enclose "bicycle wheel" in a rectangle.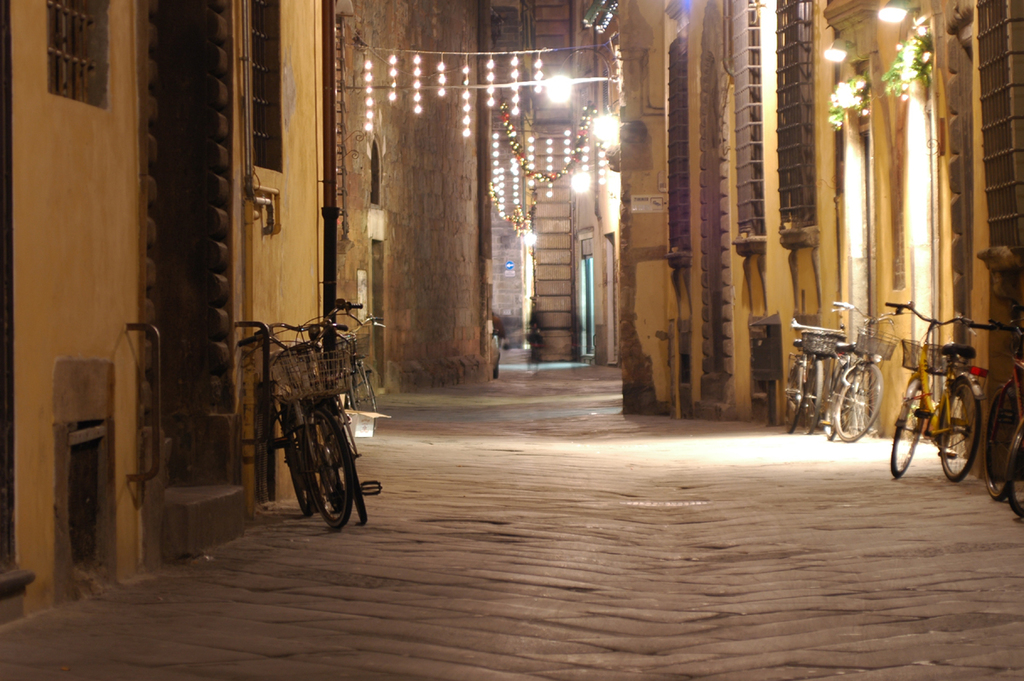
BBox(820, 370, 846, 434).
